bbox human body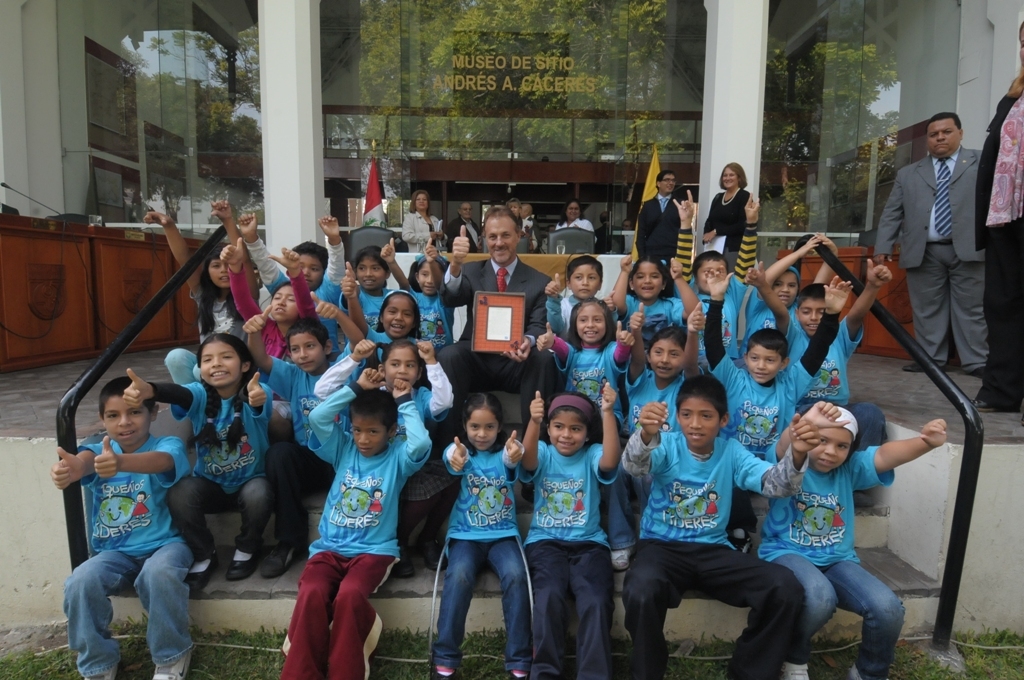
x1=589, y1=214, x2=621, y2=254
